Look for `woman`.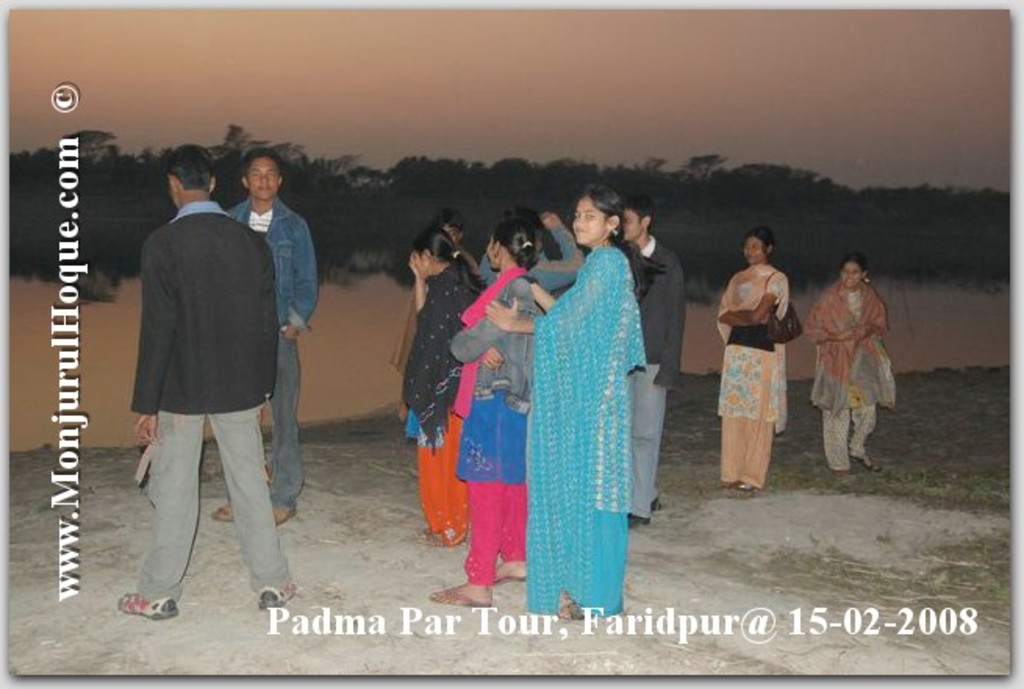
Found: 799/252/886/478.
